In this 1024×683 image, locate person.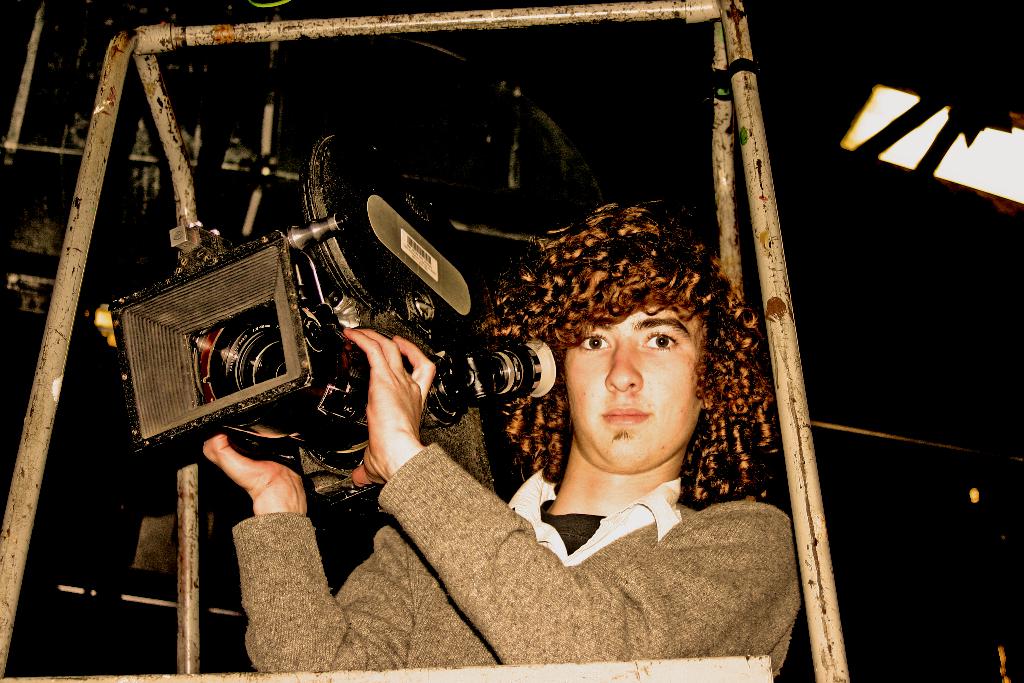
Bounding box: rect(282, 147, 806, 678).
